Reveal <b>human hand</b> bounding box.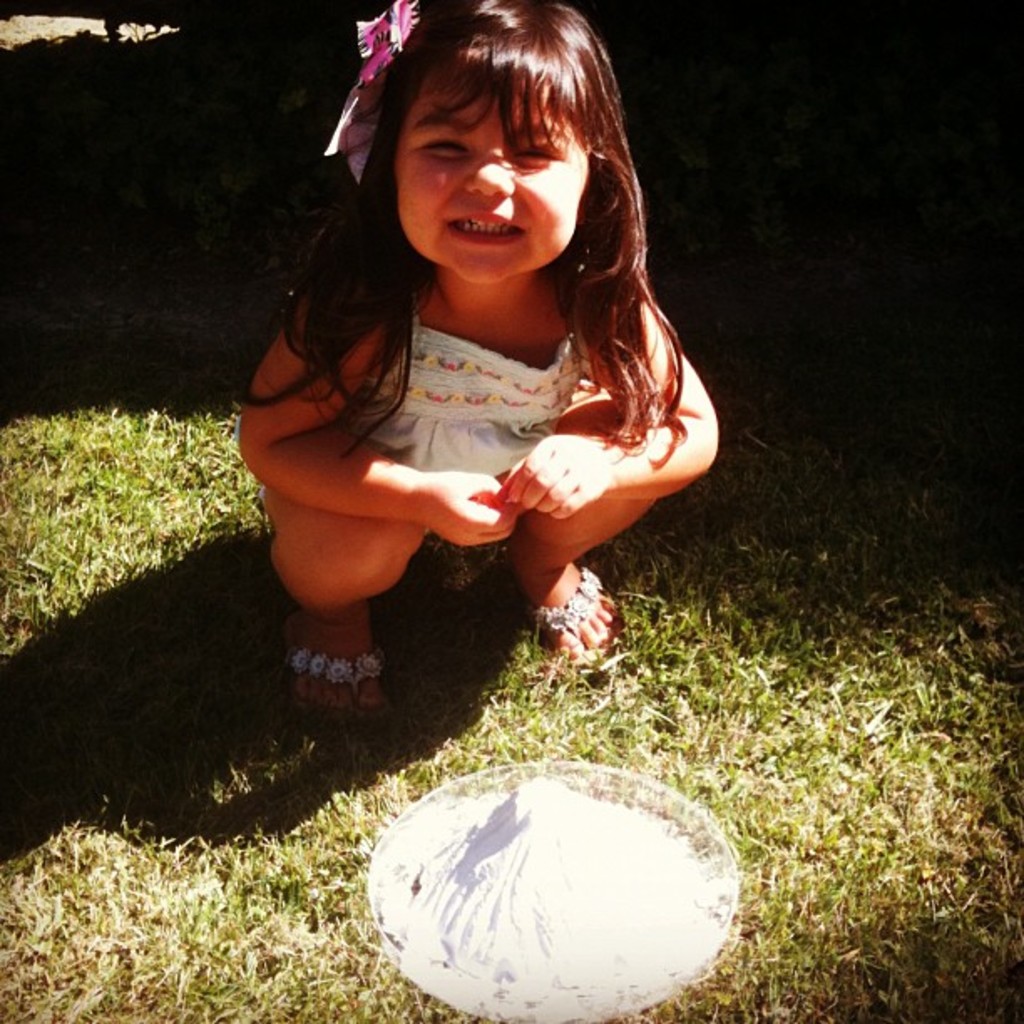
Revealed: x1=520, y1=408, x2=648, y2=530.
